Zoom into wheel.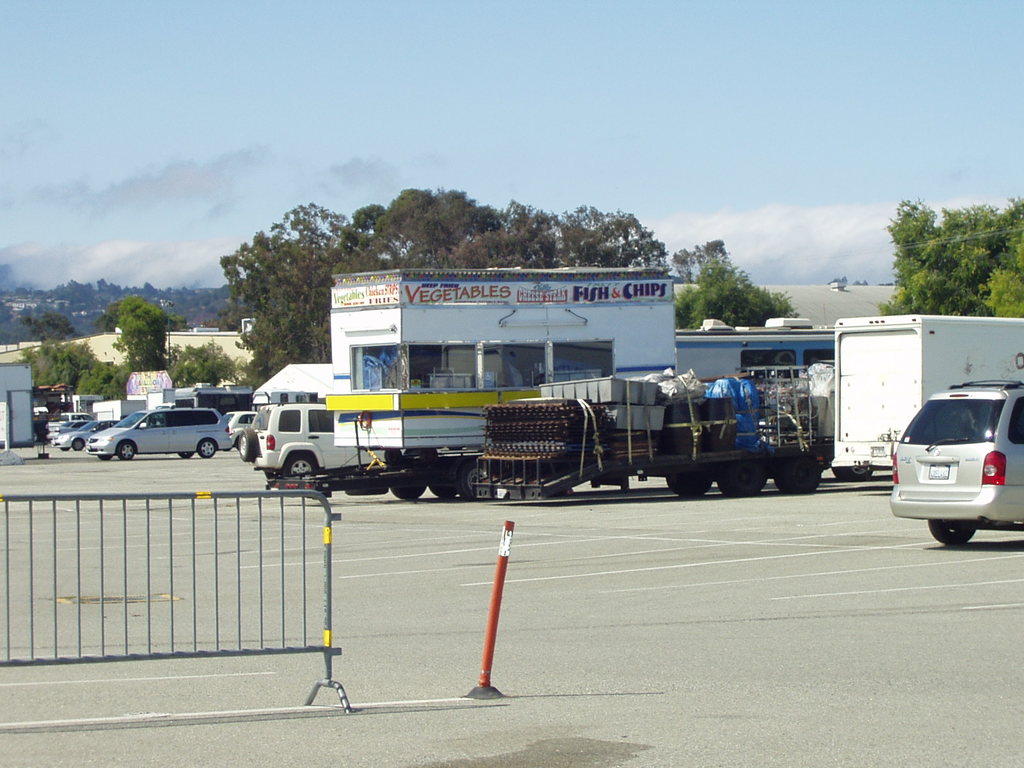
Zoom target: 63 442 70 450.
